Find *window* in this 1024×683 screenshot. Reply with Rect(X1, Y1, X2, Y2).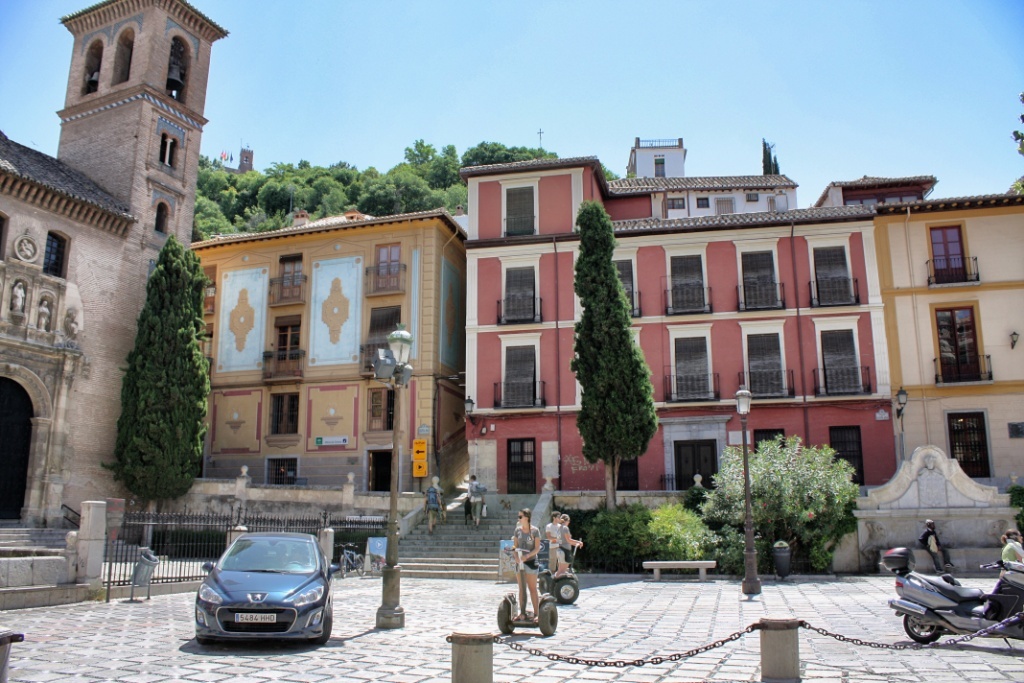
Rect(47, 236, 67, 279).
